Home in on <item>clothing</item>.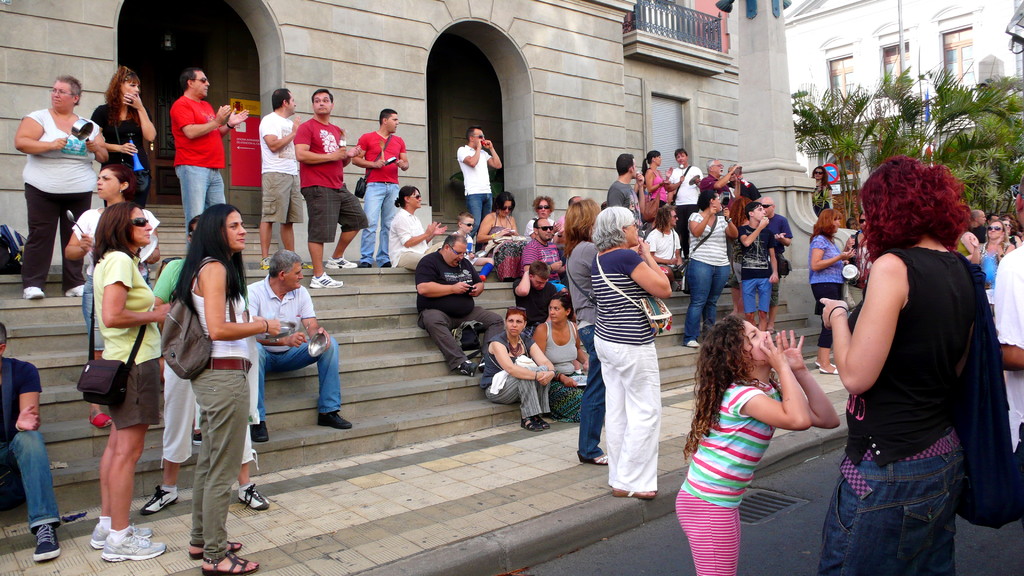
Homed in at 710, 175, 732, 196.
